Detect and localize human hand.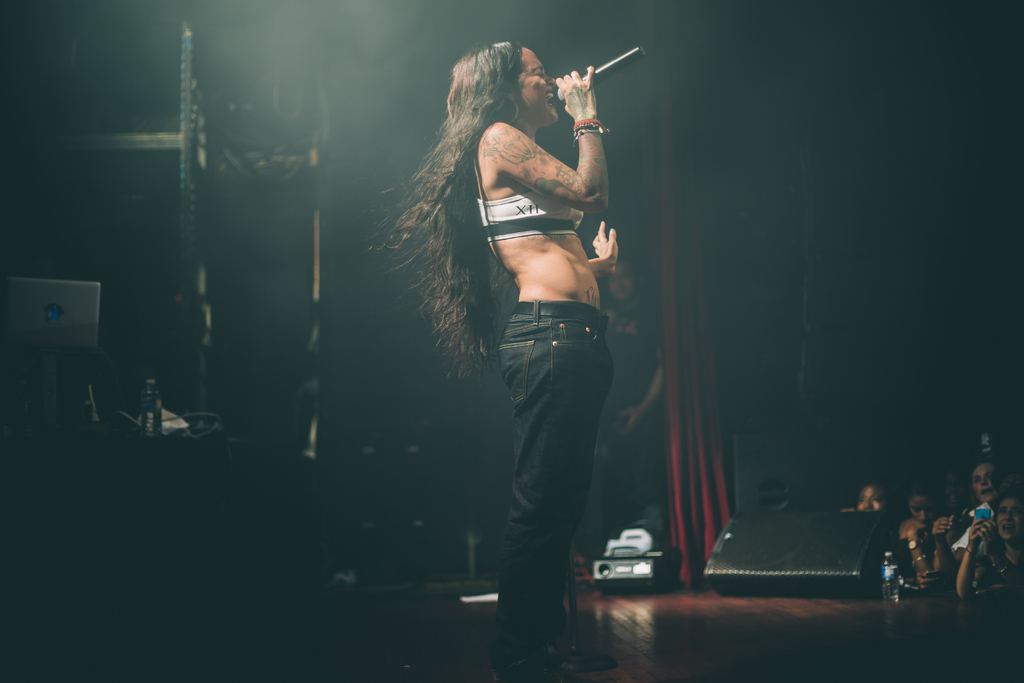
Localized at bbox=[977, 519, 1006, 561].
